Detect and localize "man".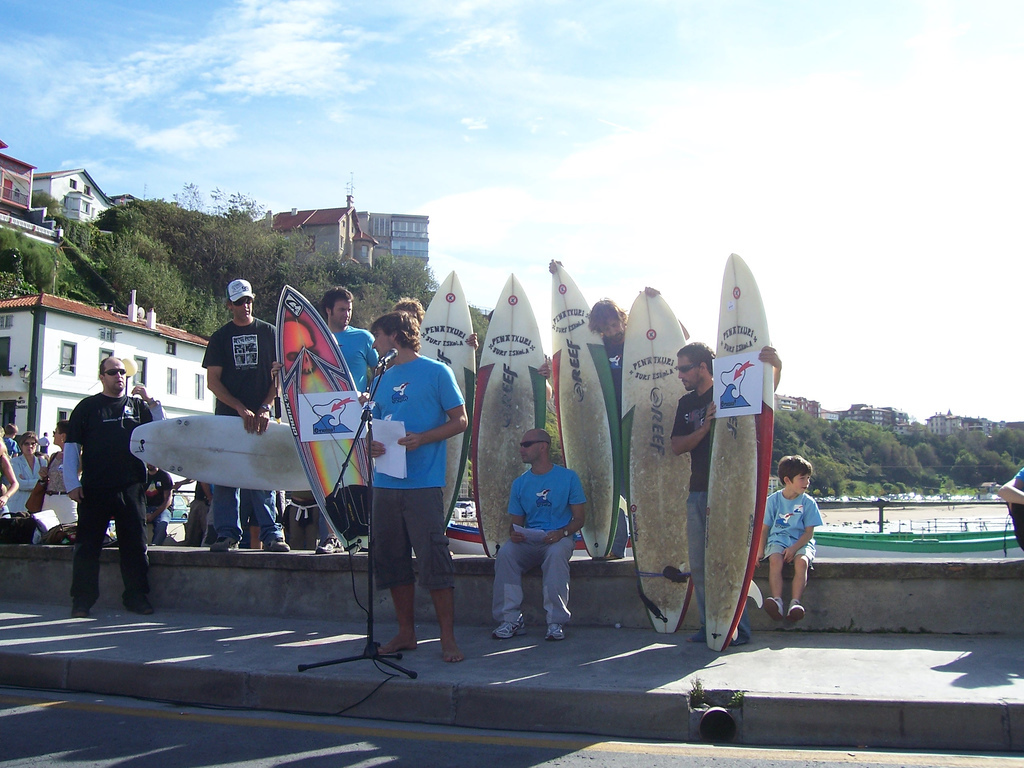
Localized at left=490, top=427, right=588, bottom=644.
